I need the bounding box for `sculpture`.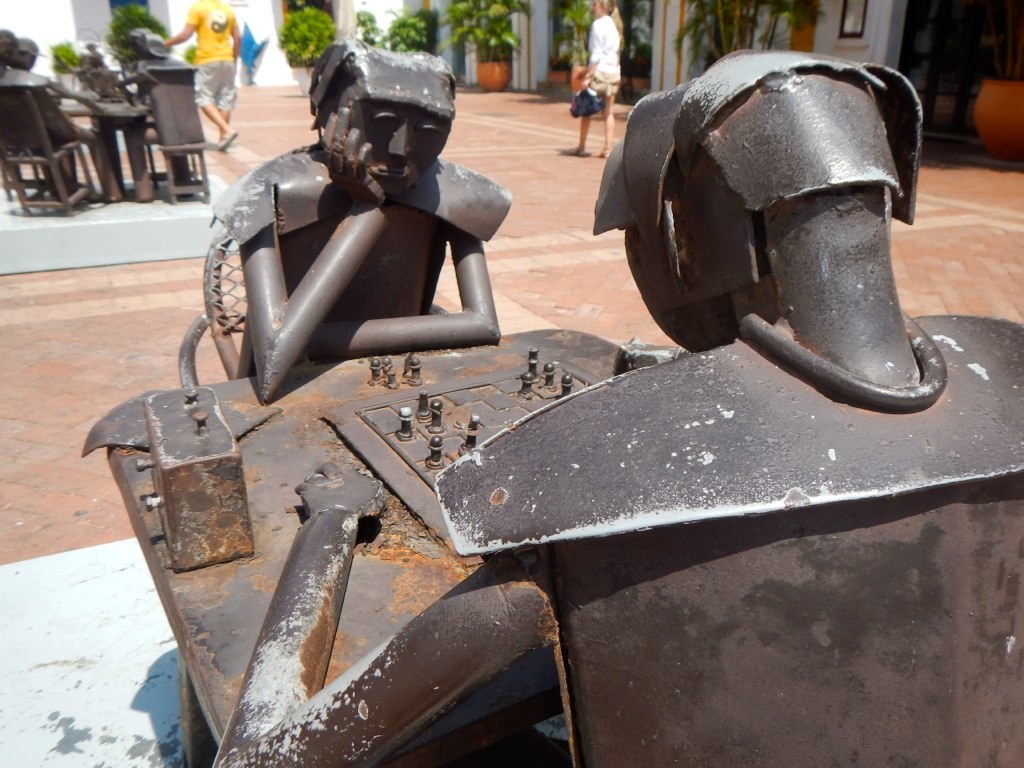
Here it is: <bbox>71, 44, 167, 211</bbox>.
